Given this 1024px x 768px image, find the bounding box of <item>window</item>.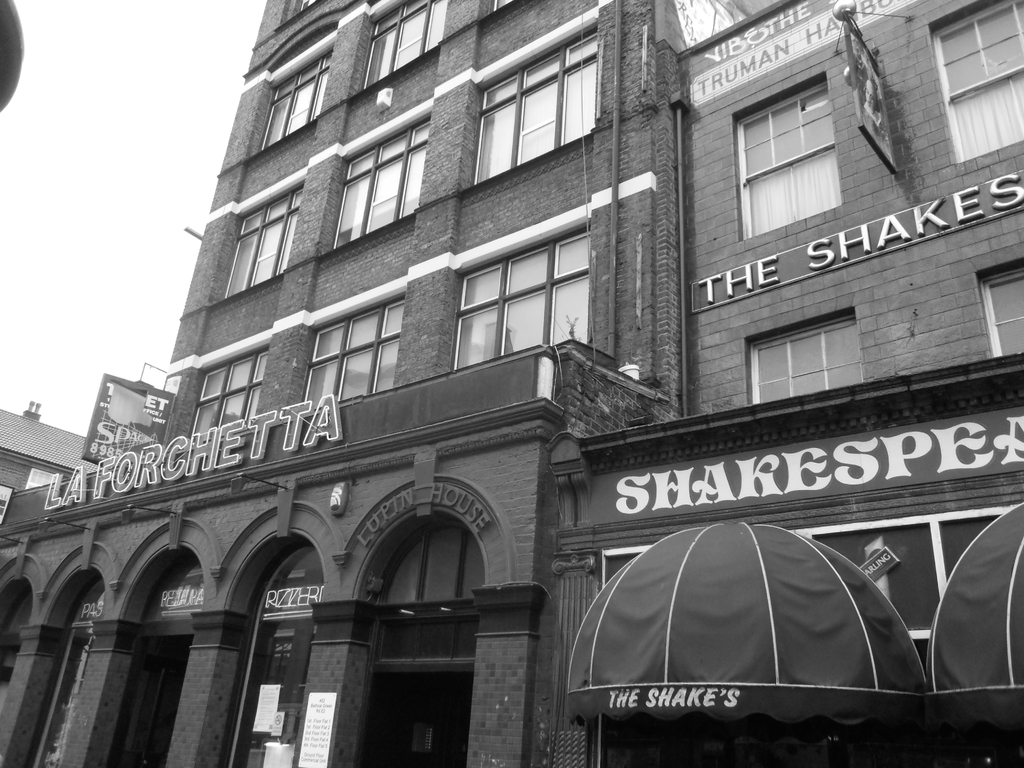
<bbox>190, 349, 266, 431</bbox>.
